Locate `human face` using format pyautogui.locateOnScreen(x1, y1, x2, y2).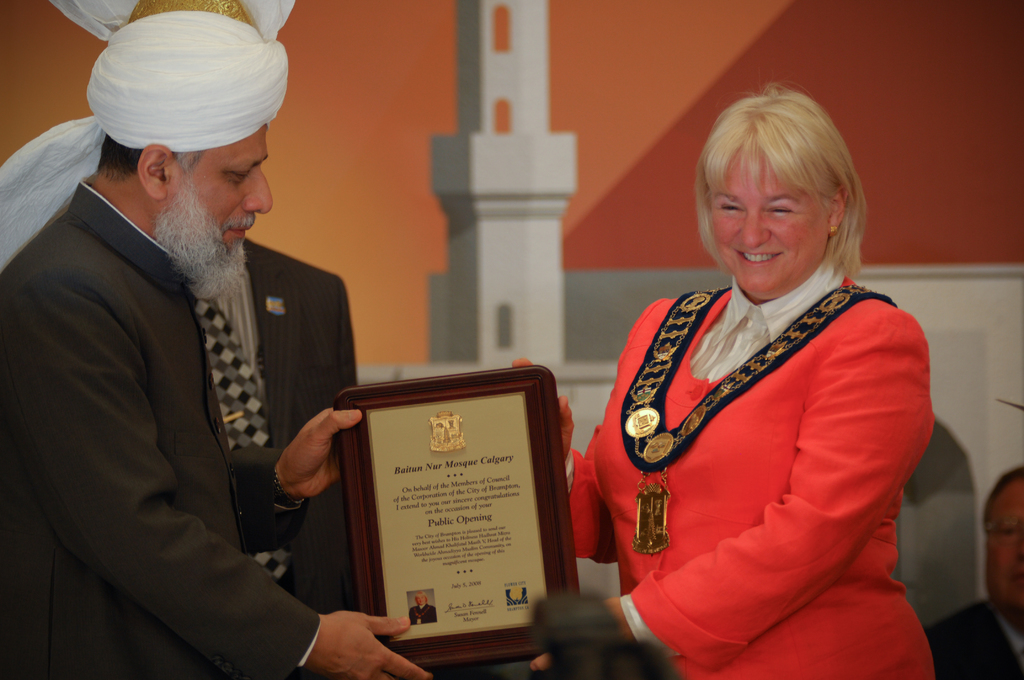
pyautogui.locateOnScreen(715, 152, 828, 292).
